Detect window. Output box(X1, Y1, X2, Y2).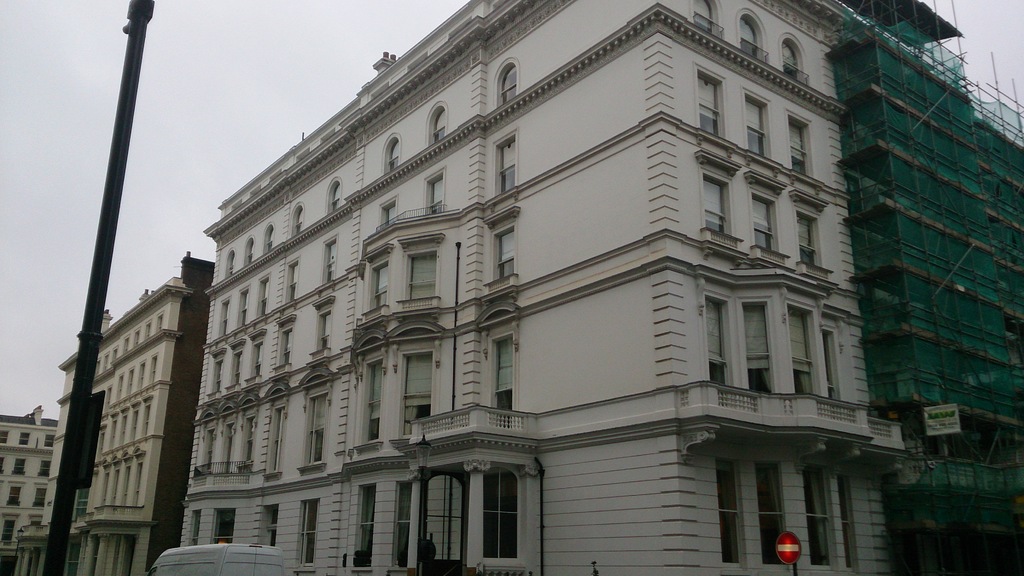
box(493, 225, 516, 284).
